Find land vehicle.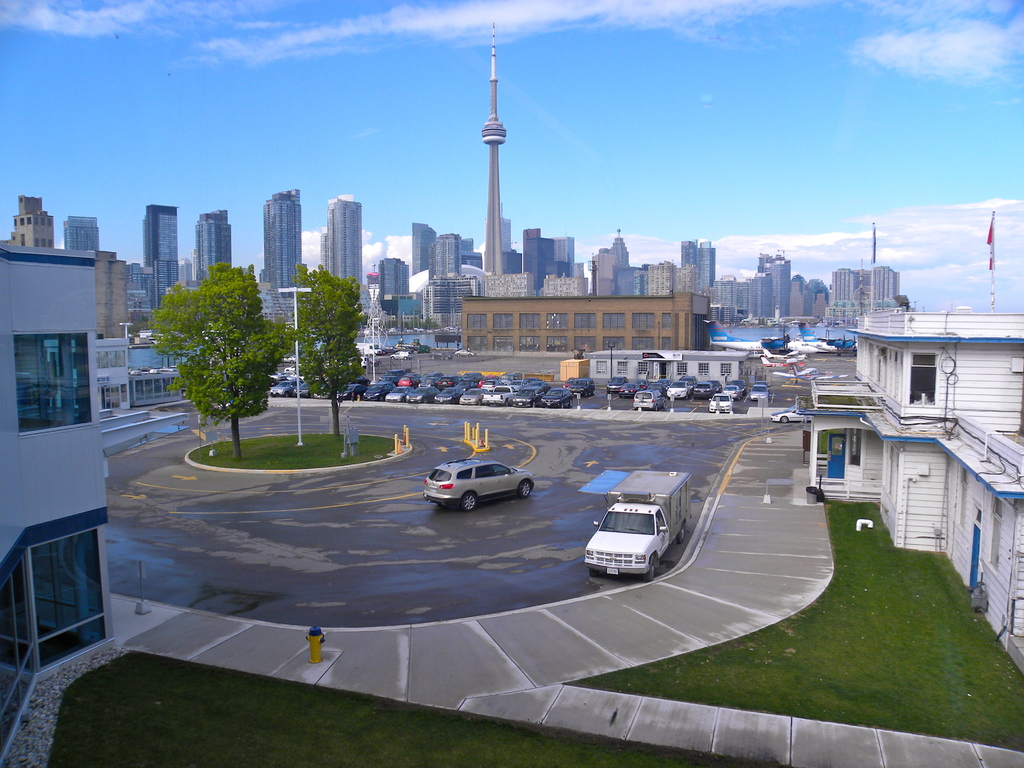
<bbox>346, 372, 373, 387</bbox>.
